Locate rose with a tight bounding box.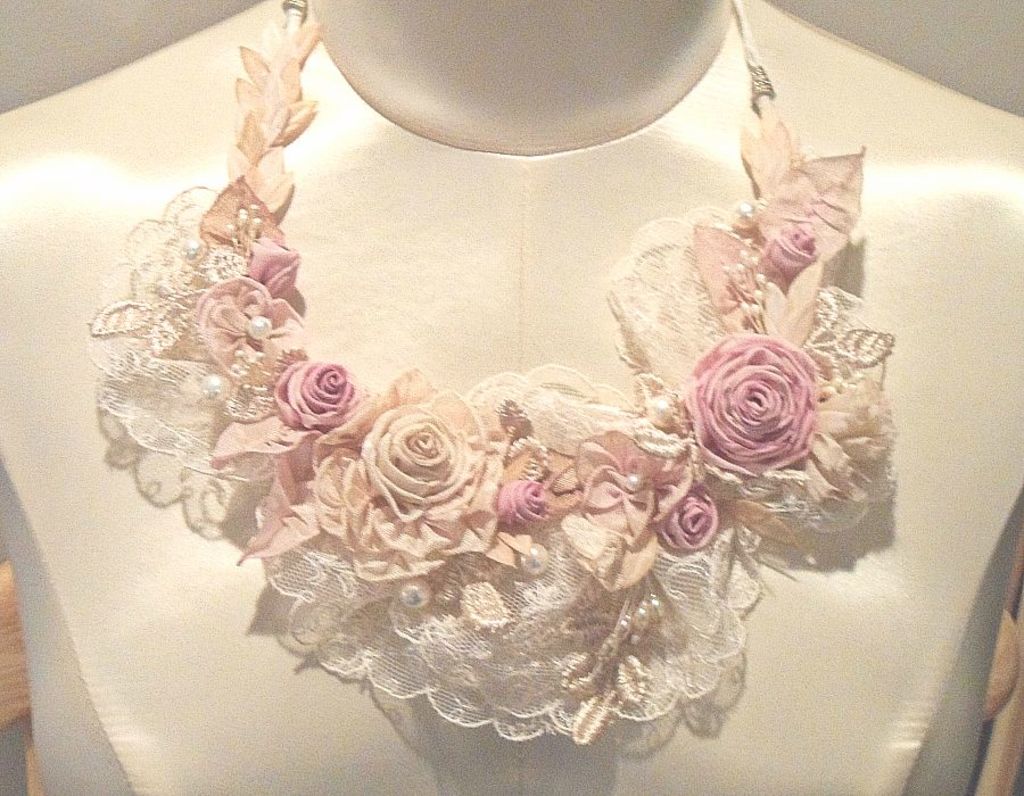
pyautogui.locateOnScreen(245, 231, 305, 298).
